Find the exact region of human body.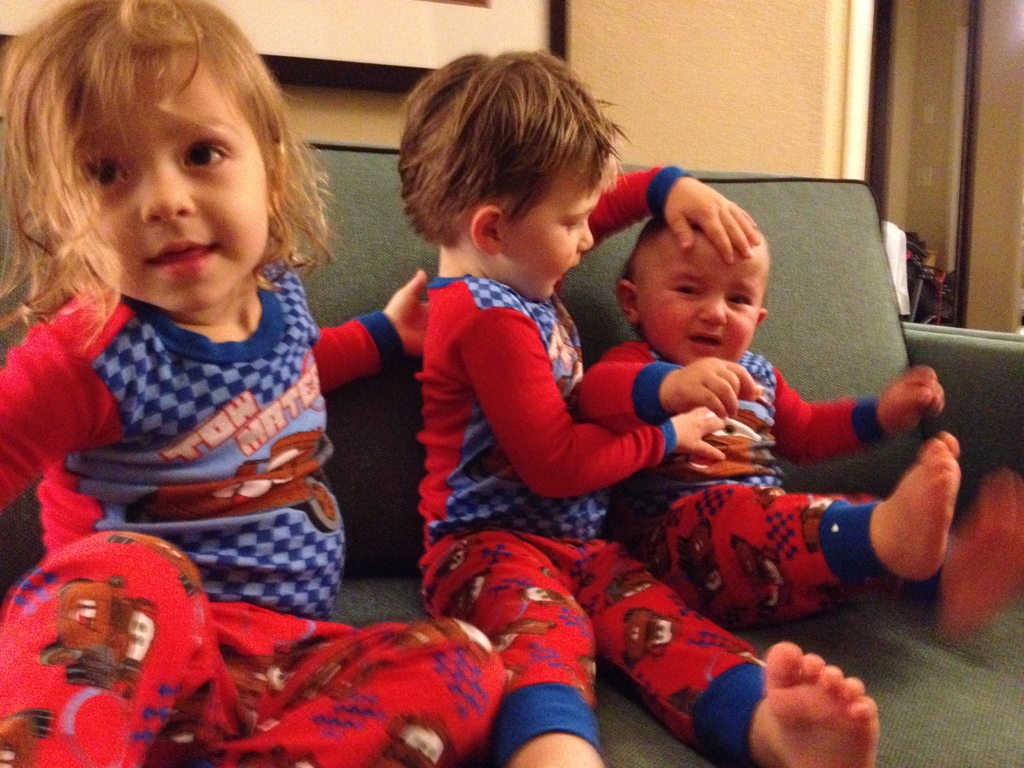
Exact region: <box>0,0,432,767</box>.
